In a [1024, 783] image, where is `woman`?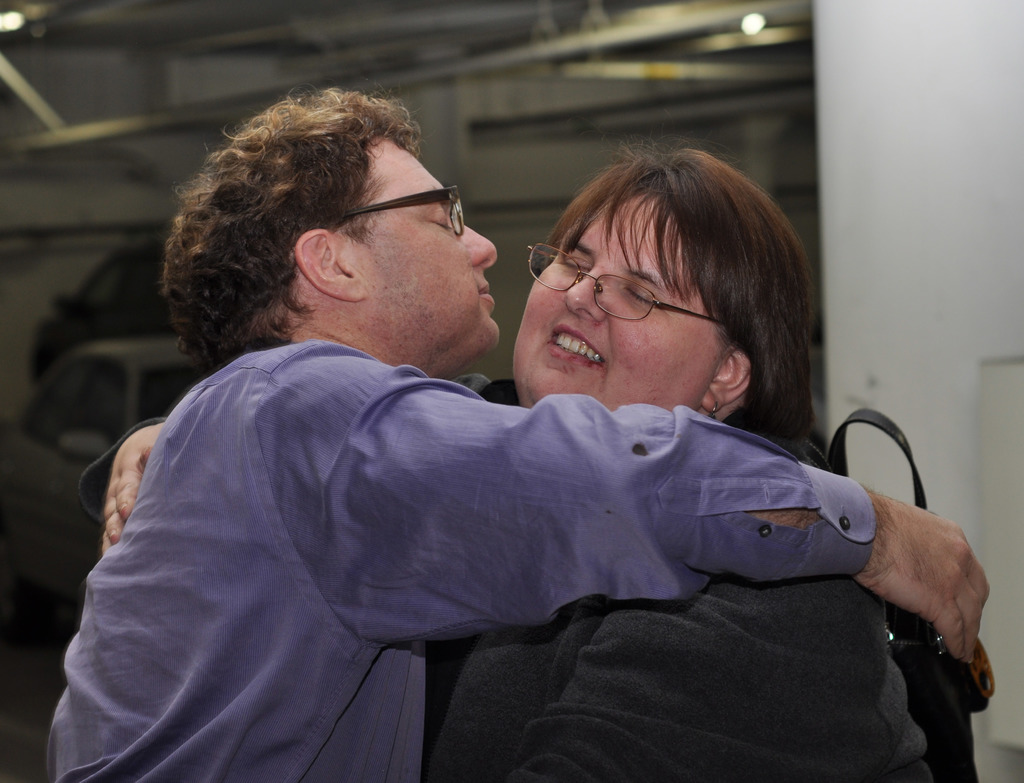
<box>76,128,938,782</box>.
